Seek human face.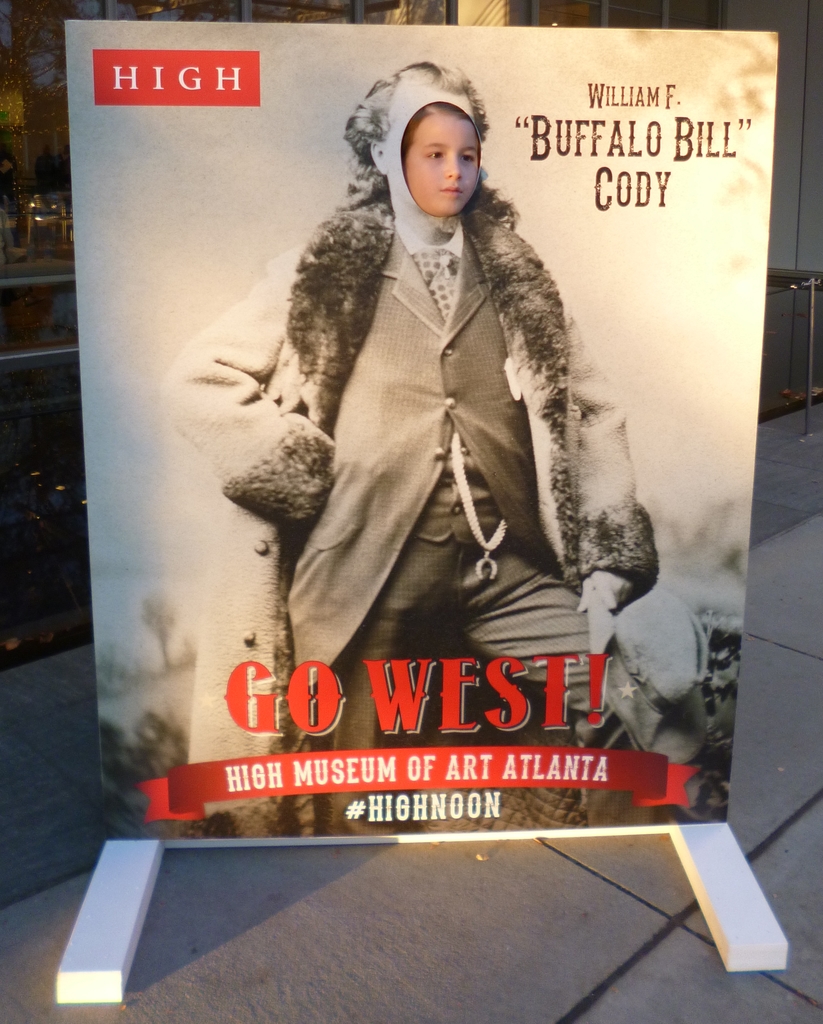
407/113/479/214.
